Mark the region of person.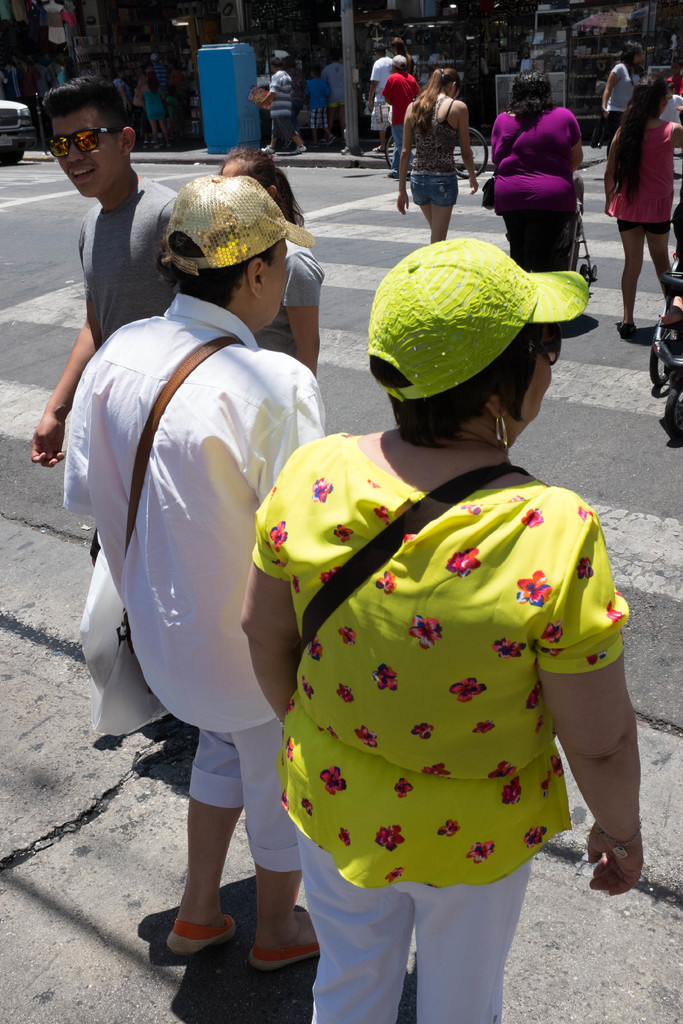
Region: bbox=(391, 36, 419, 76).
